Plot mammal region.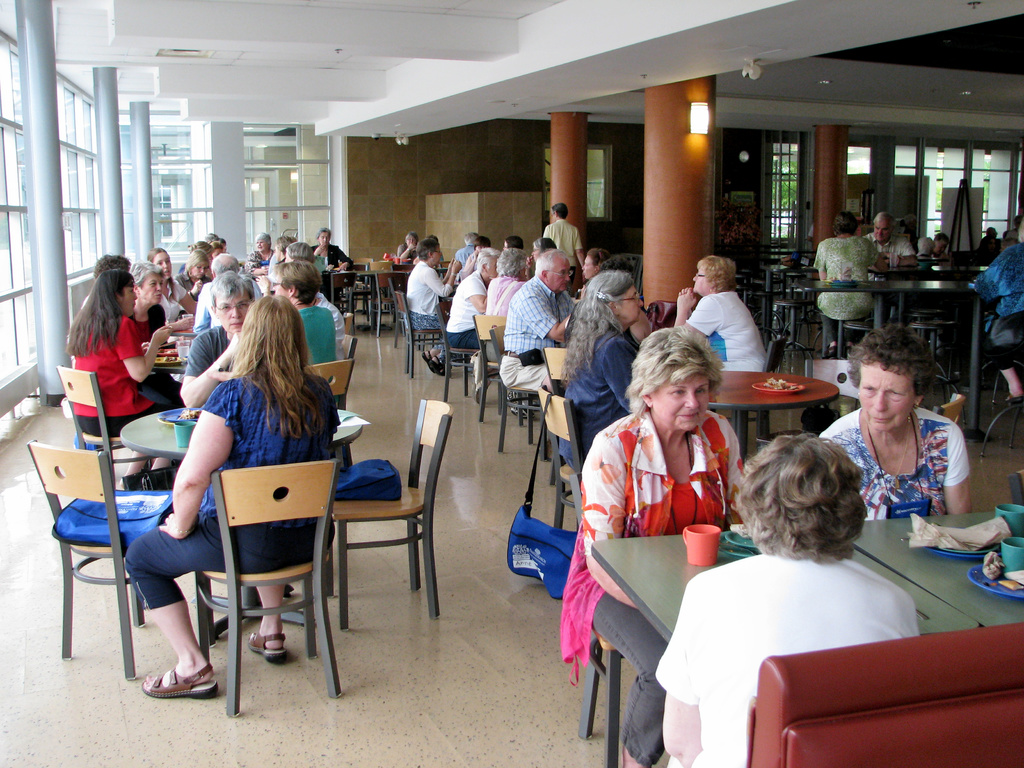
Plotted at 971,225,1001,269.
